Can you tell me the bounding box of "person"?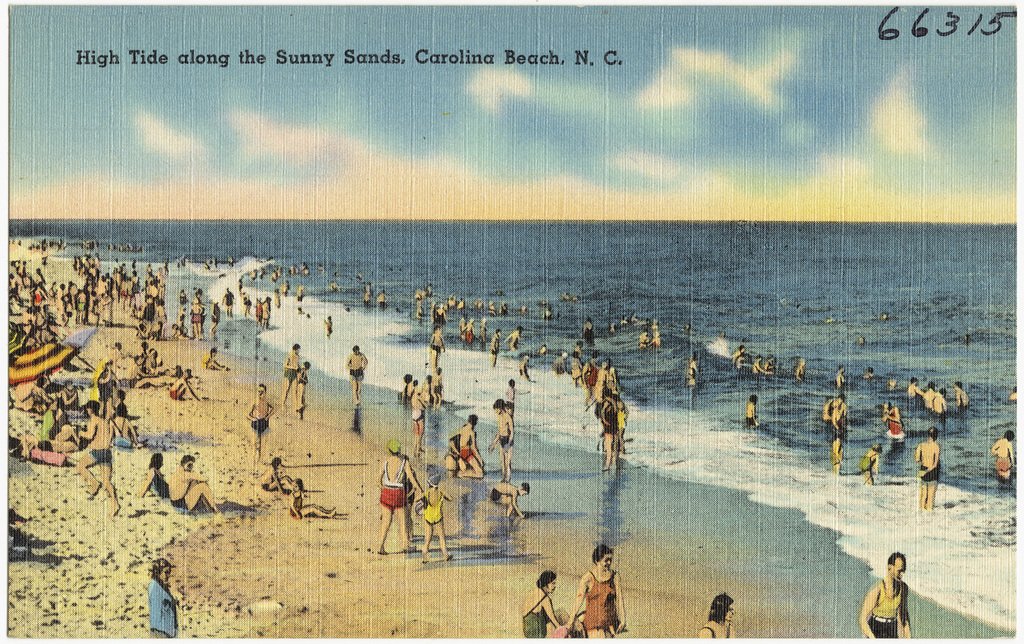
(x1=989, y1=430, x2=1016, y2=483).
